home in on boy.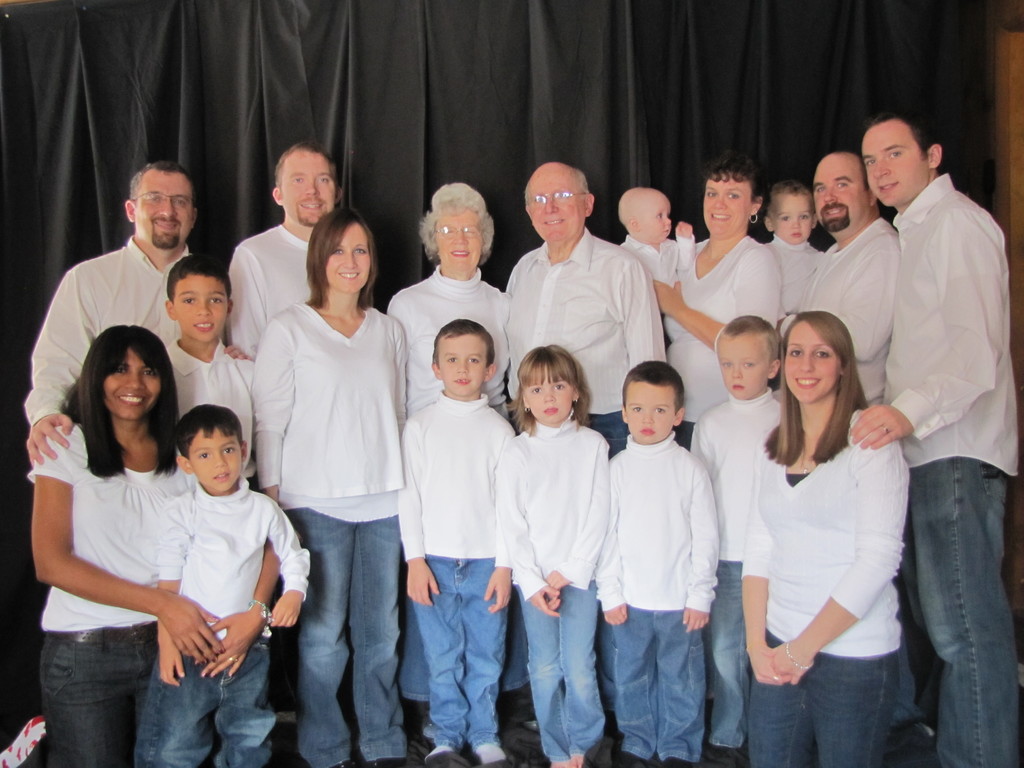
Homed in at {"x1": 617, "y1": 184, "x2": 695, "y2": 292}.
